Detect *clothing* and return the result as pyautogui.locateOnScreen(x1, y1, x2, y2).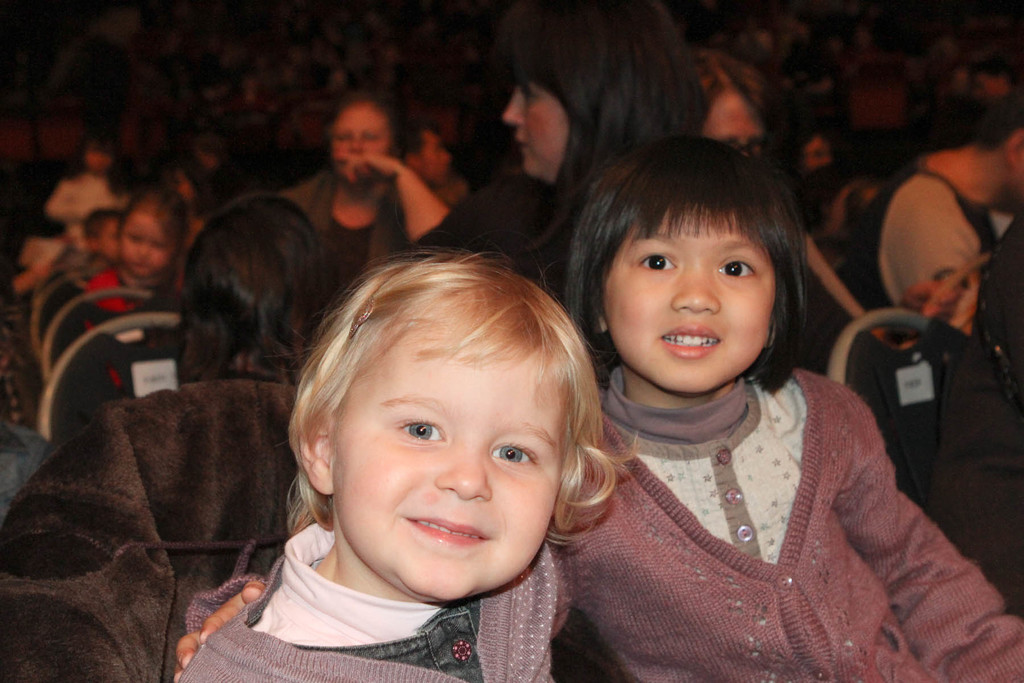
pyautogui.locateOnScreen(174, 524, 554, 682).
